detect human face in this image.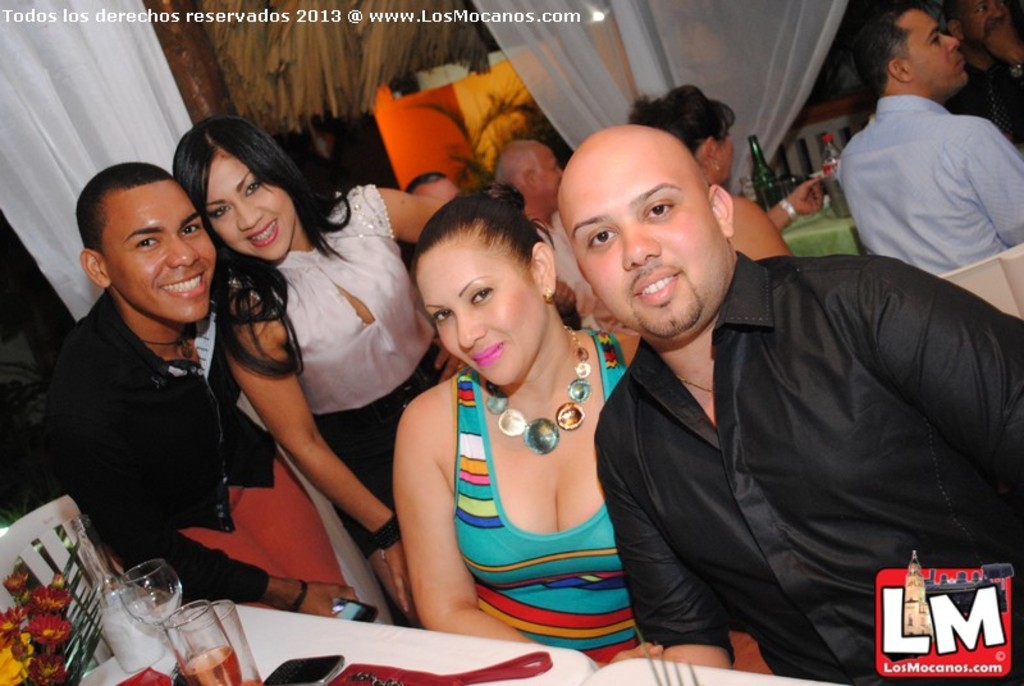
Detection: rect(106, 175, 223, 329).
